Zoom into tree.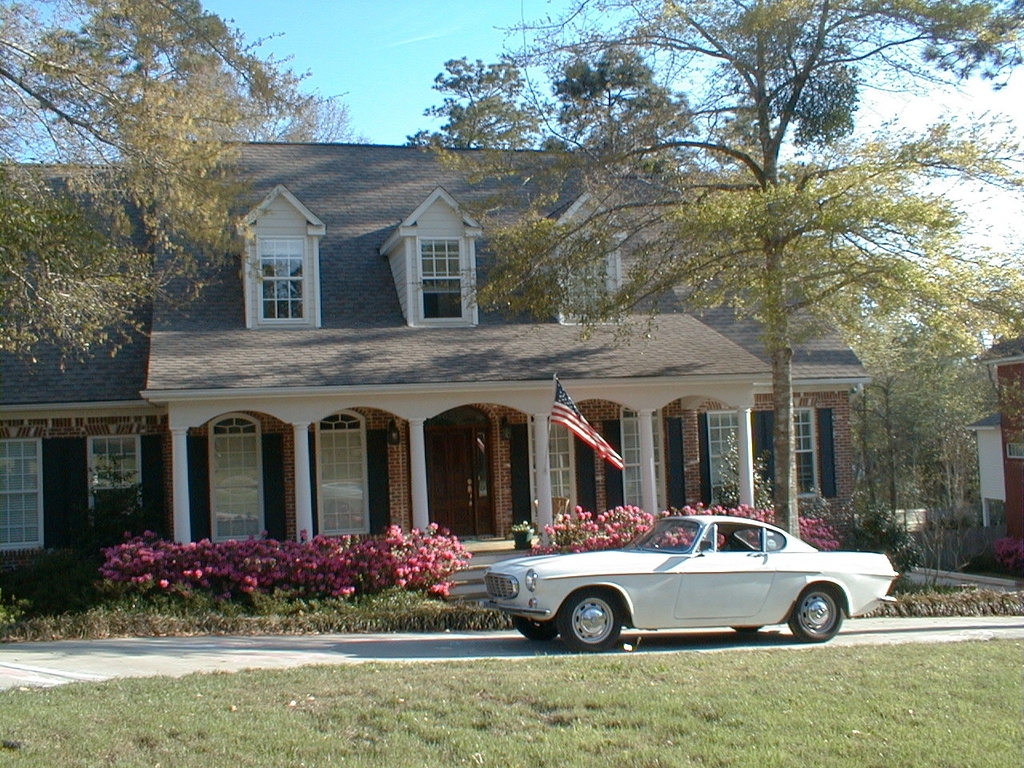
Zoom target: pyautogui.locateOnScreen(398, 0, 1023, 546).
